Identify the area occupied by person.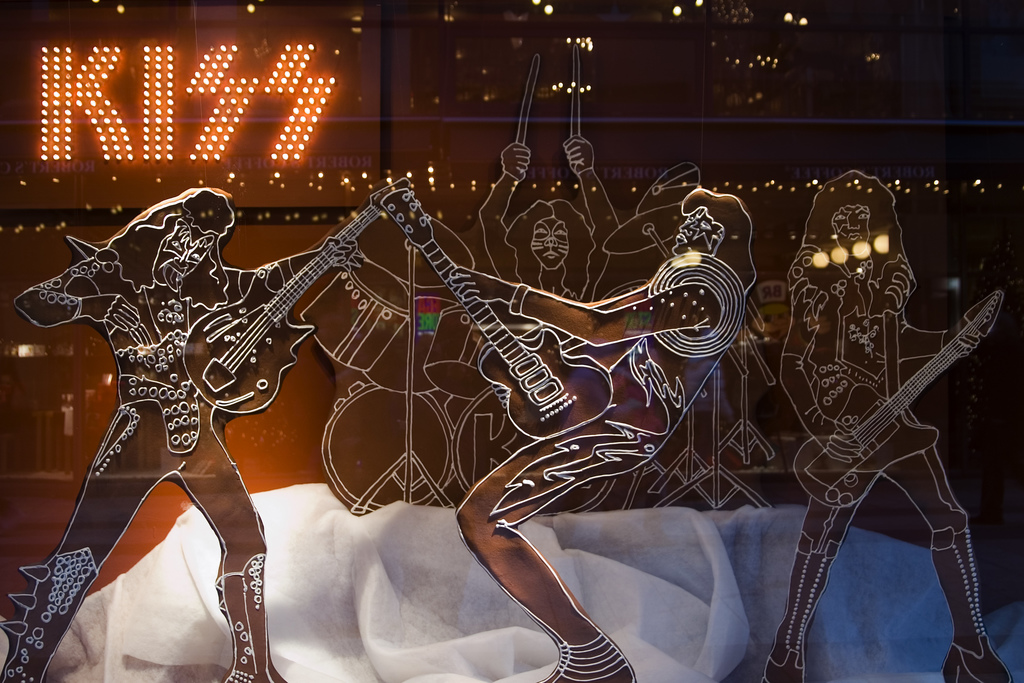
Area: [0, 179, 358, 682].
